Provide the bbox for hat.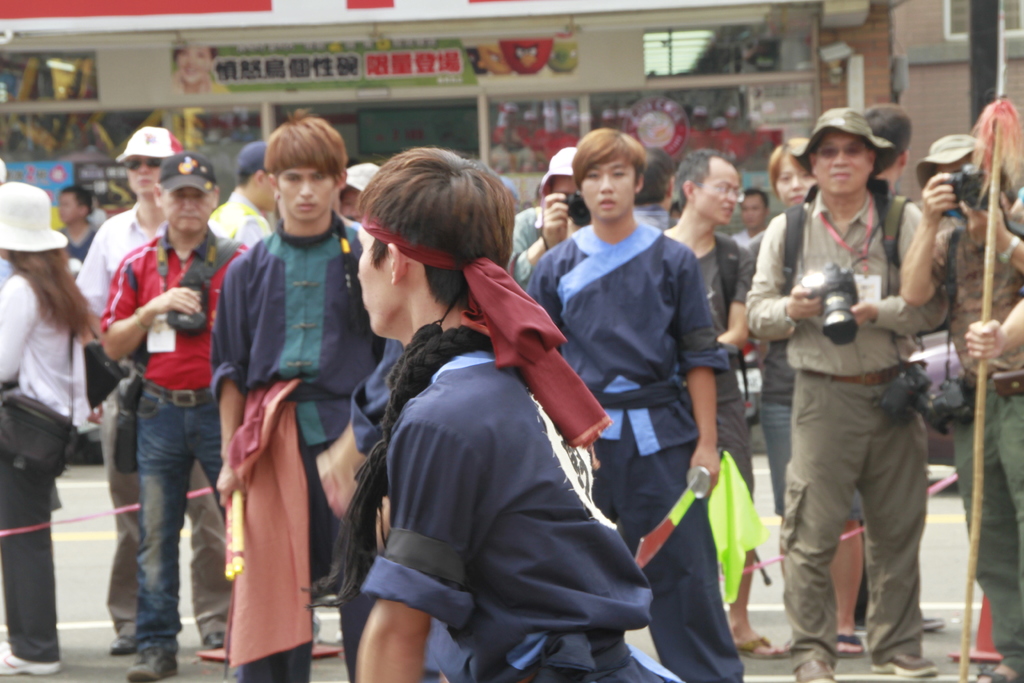
788, 108, 897, 177.
